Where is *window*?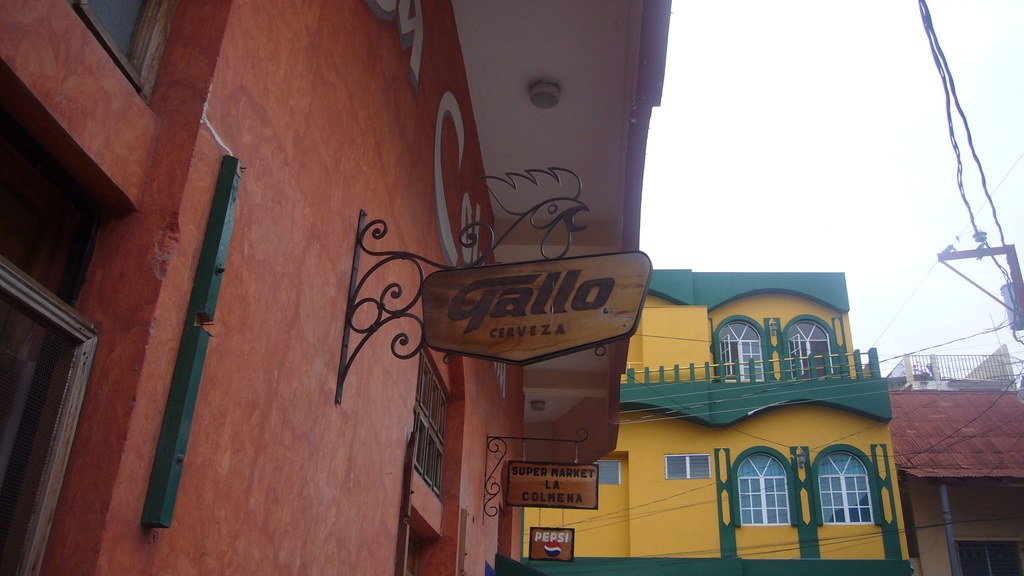
806:341:833:377.
